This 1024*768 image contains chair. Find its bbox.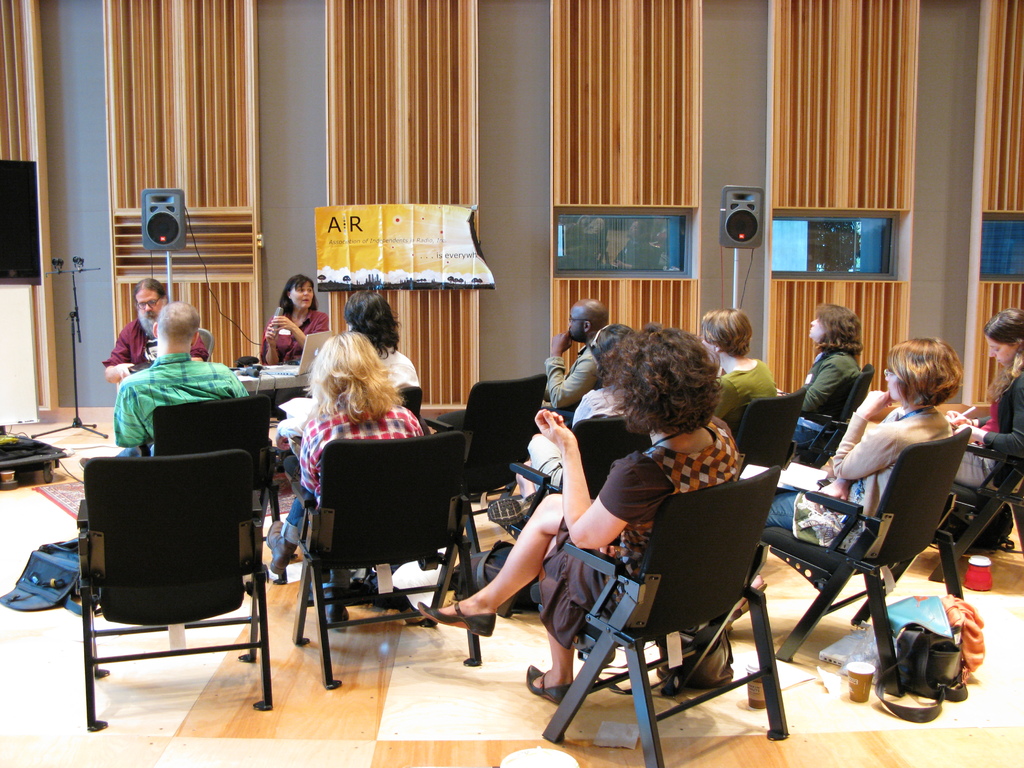
(288,431,483,691).
